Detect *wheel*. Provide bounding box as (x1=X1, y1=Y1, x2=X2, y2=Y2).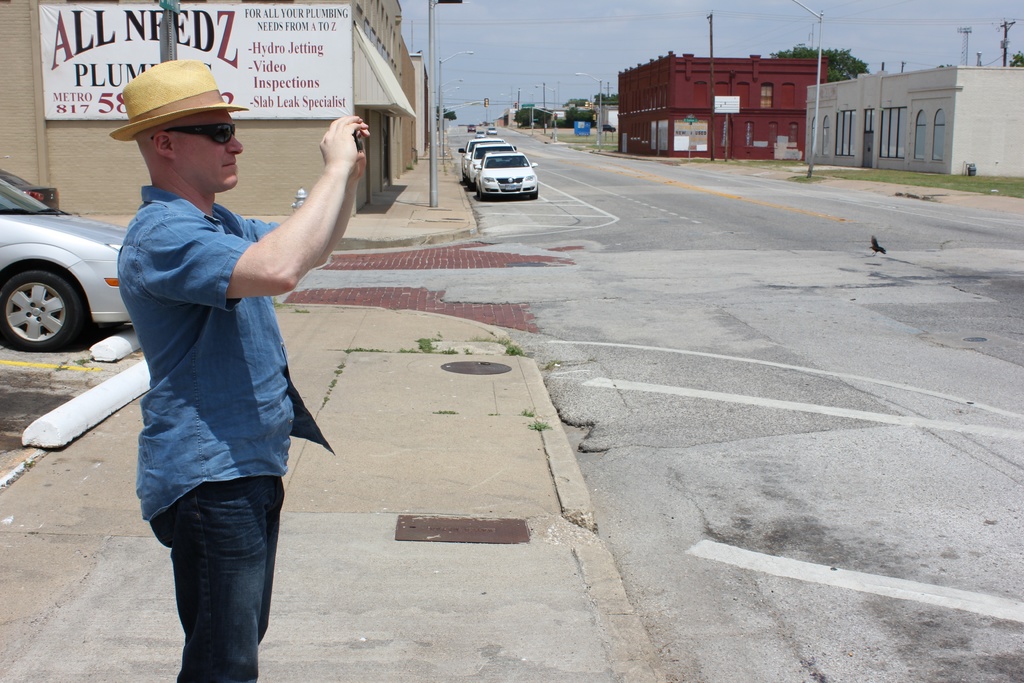
(x1=531, y1=188, x2=539, y2=199).
